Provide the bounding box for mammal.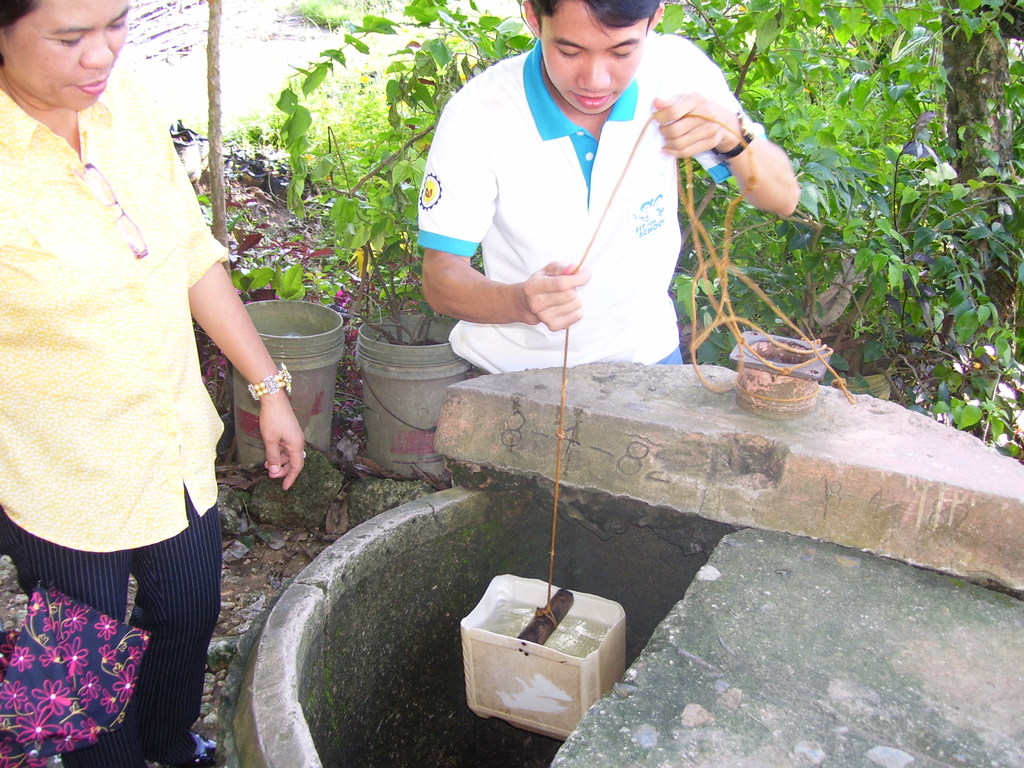
[0,0,309,767].
